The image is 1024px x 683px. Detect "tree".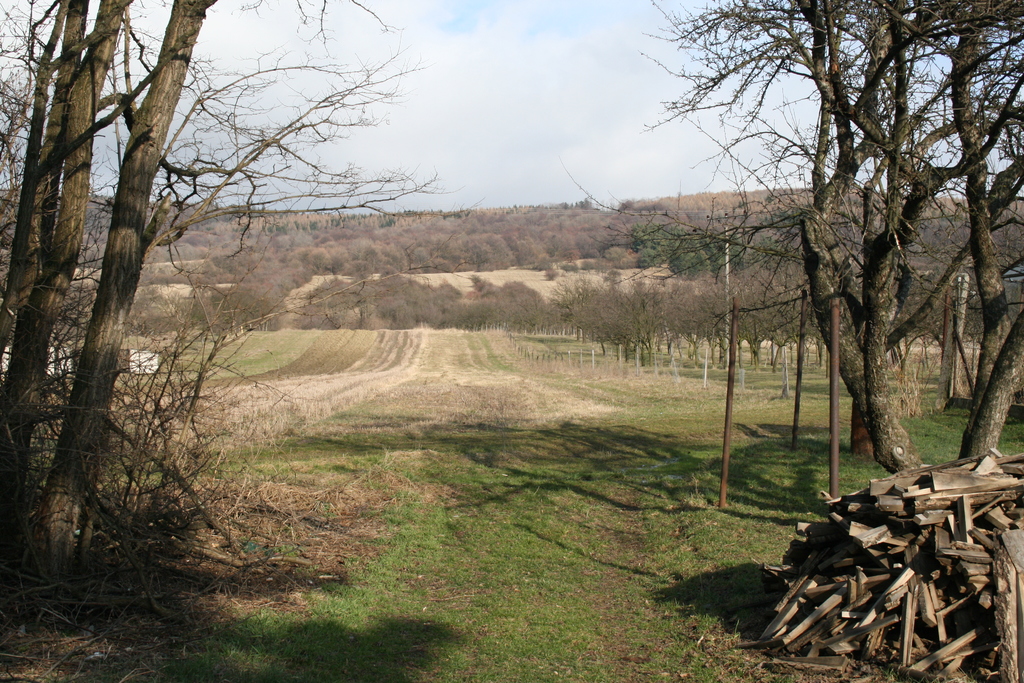
Detection: bbox=(0, 0, 458, 562).
